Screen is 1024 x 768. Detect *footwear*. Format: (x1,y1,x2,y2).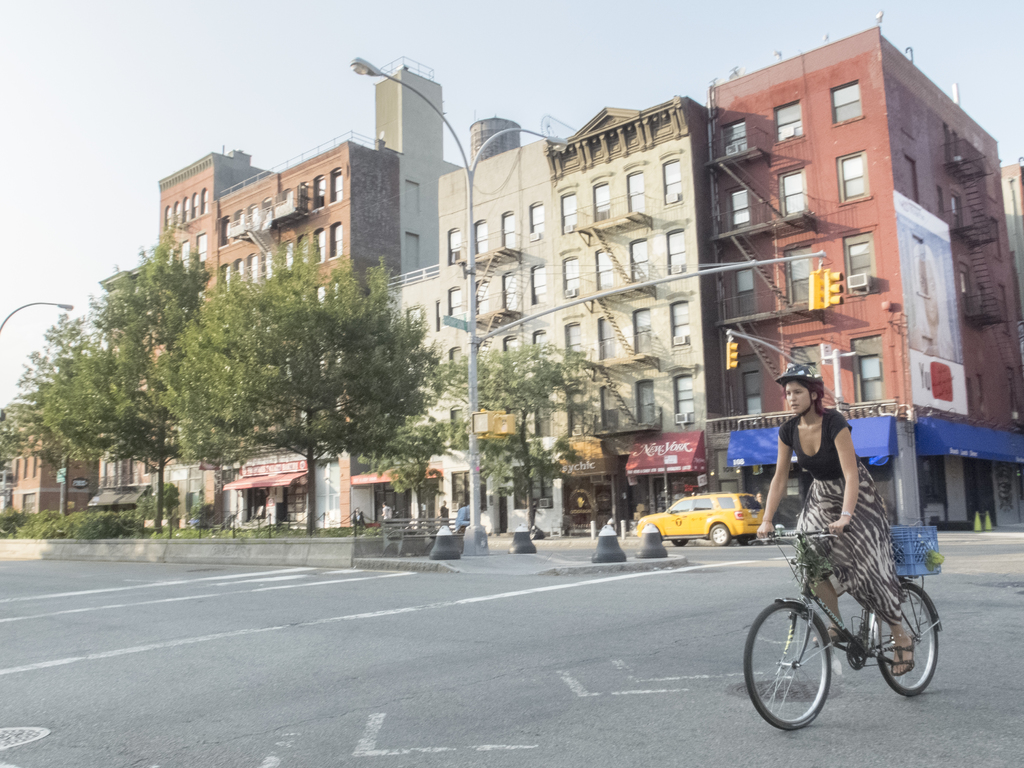
(886,634,911,677).
